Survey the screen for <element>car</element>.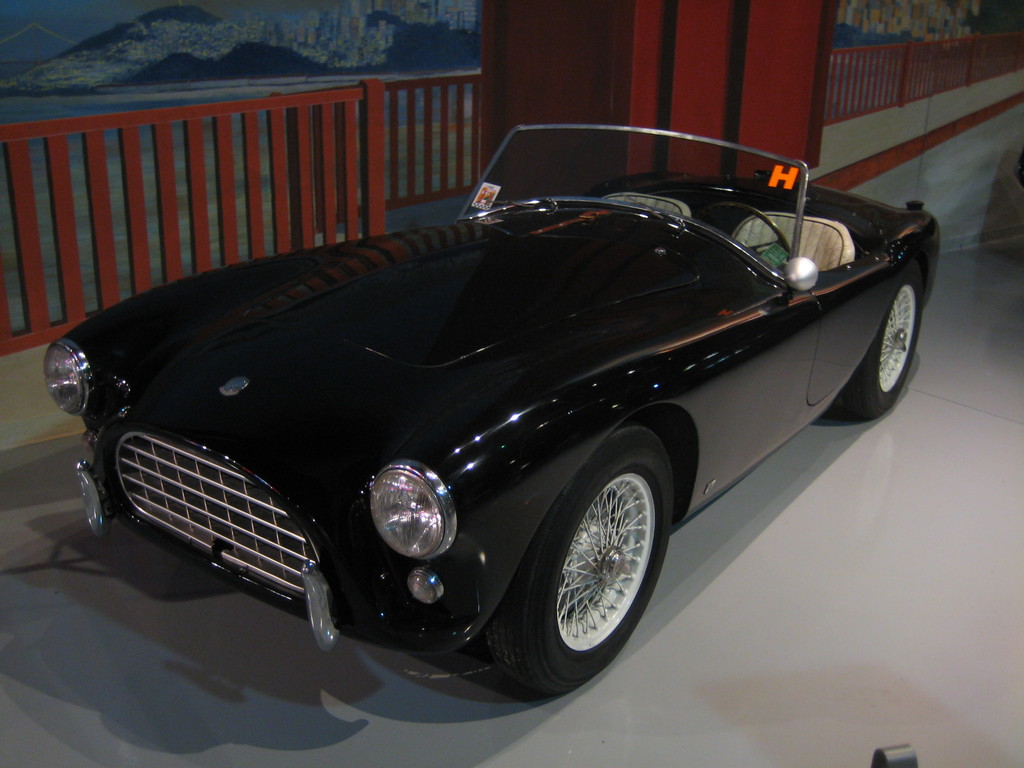
Survey found: <bbox>44, 127, 938, 691</bbox>.
